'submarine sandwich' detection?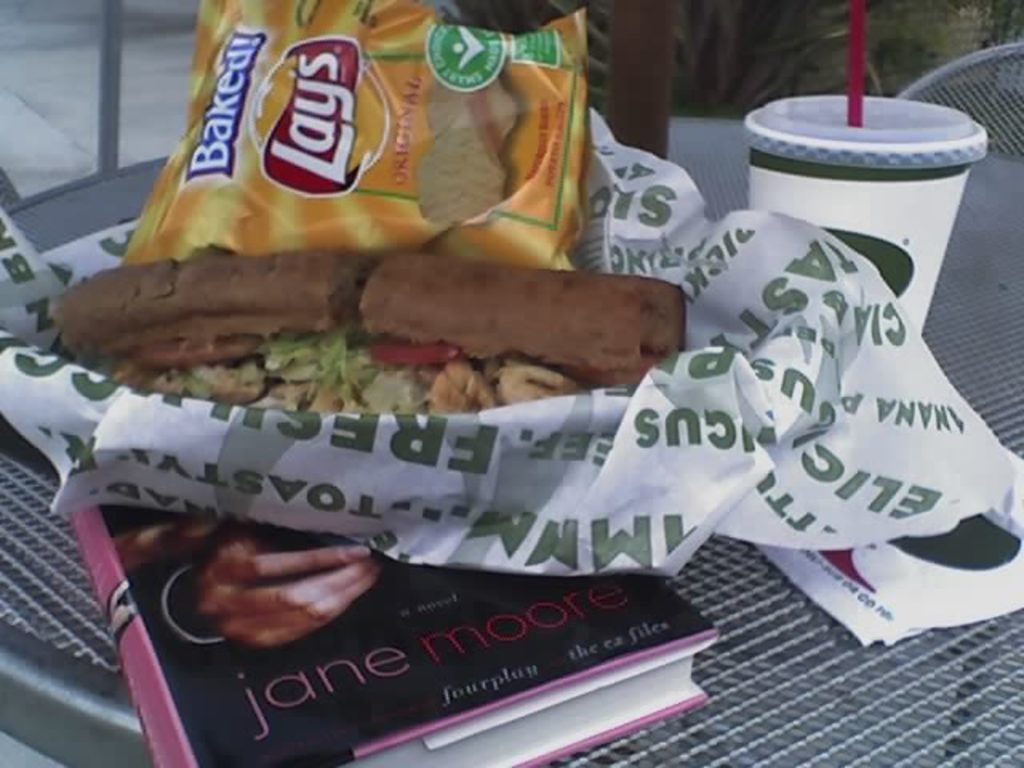
x1=357, y1=251, x2=685, y2=387
